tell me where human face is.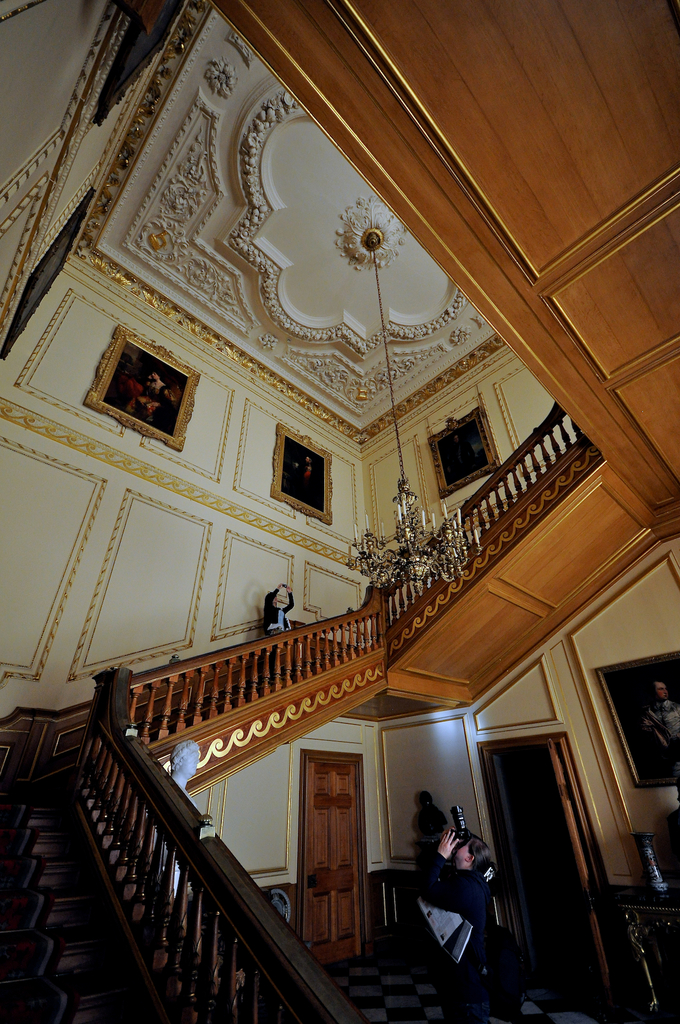
human face is at rect(183, 746, 200, 774).
